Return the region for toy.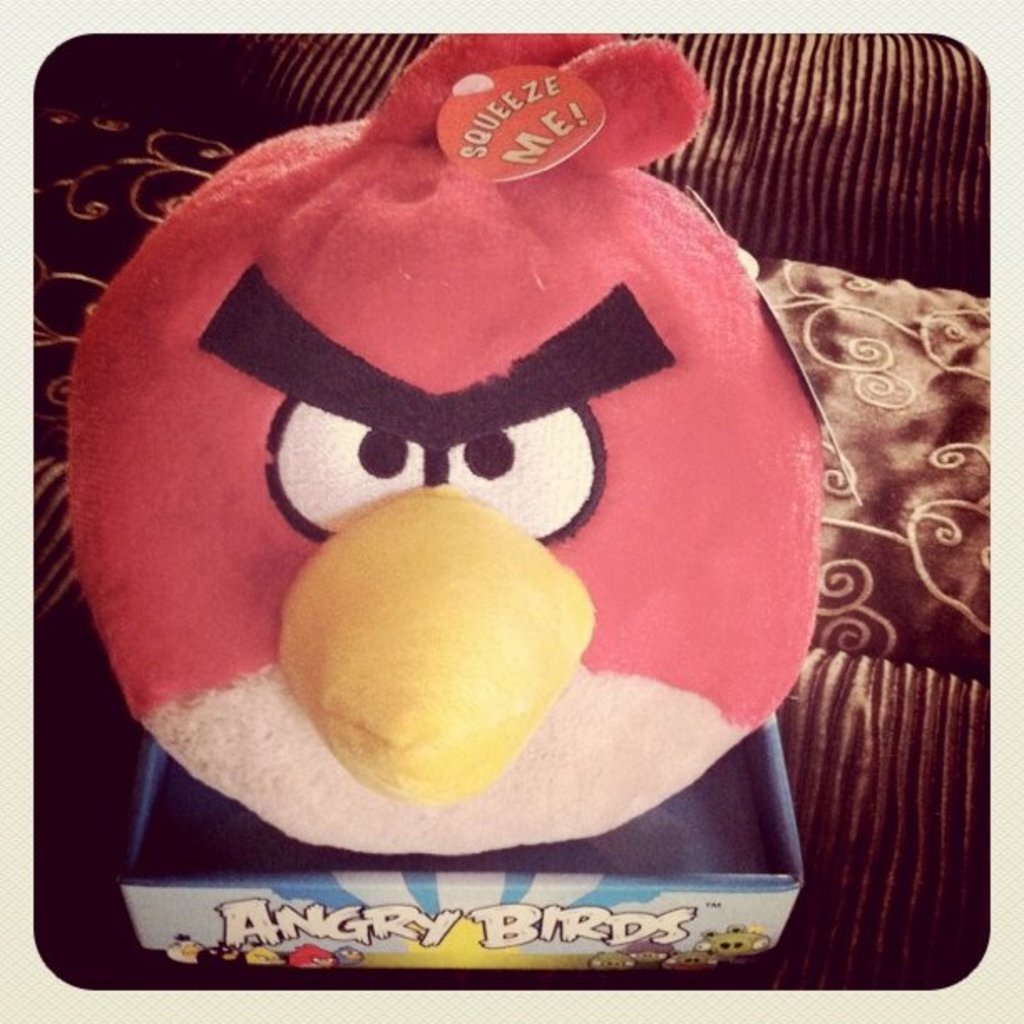
<region>589, 950, 637, 972</region>.
